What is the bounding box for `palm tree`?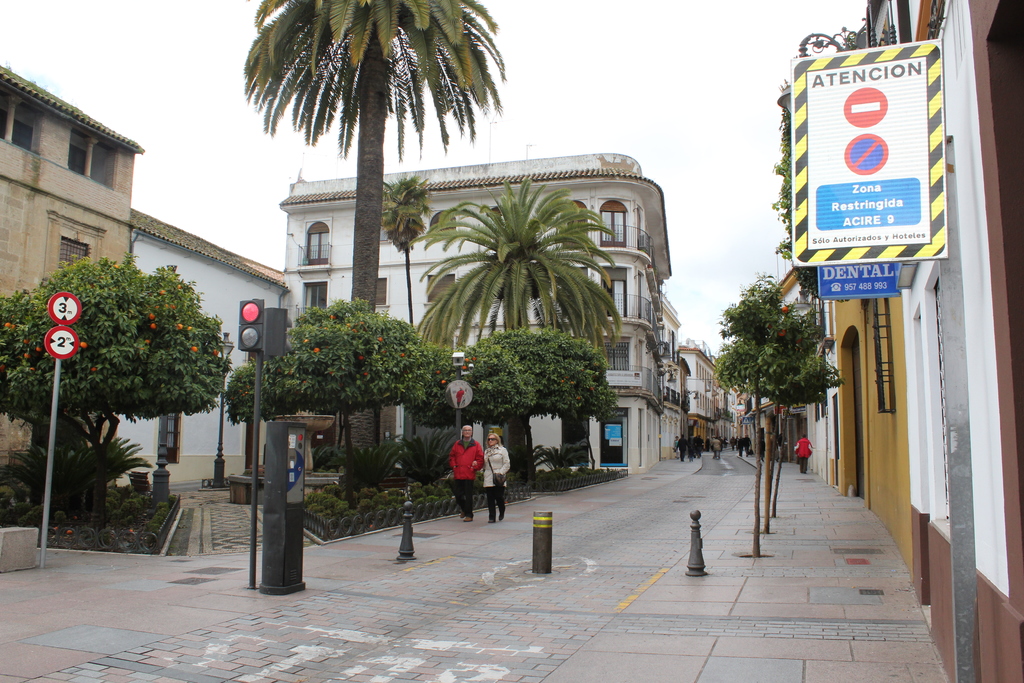
{"left": 724, "top": 293, "right": 798, "bottom": 513}.
